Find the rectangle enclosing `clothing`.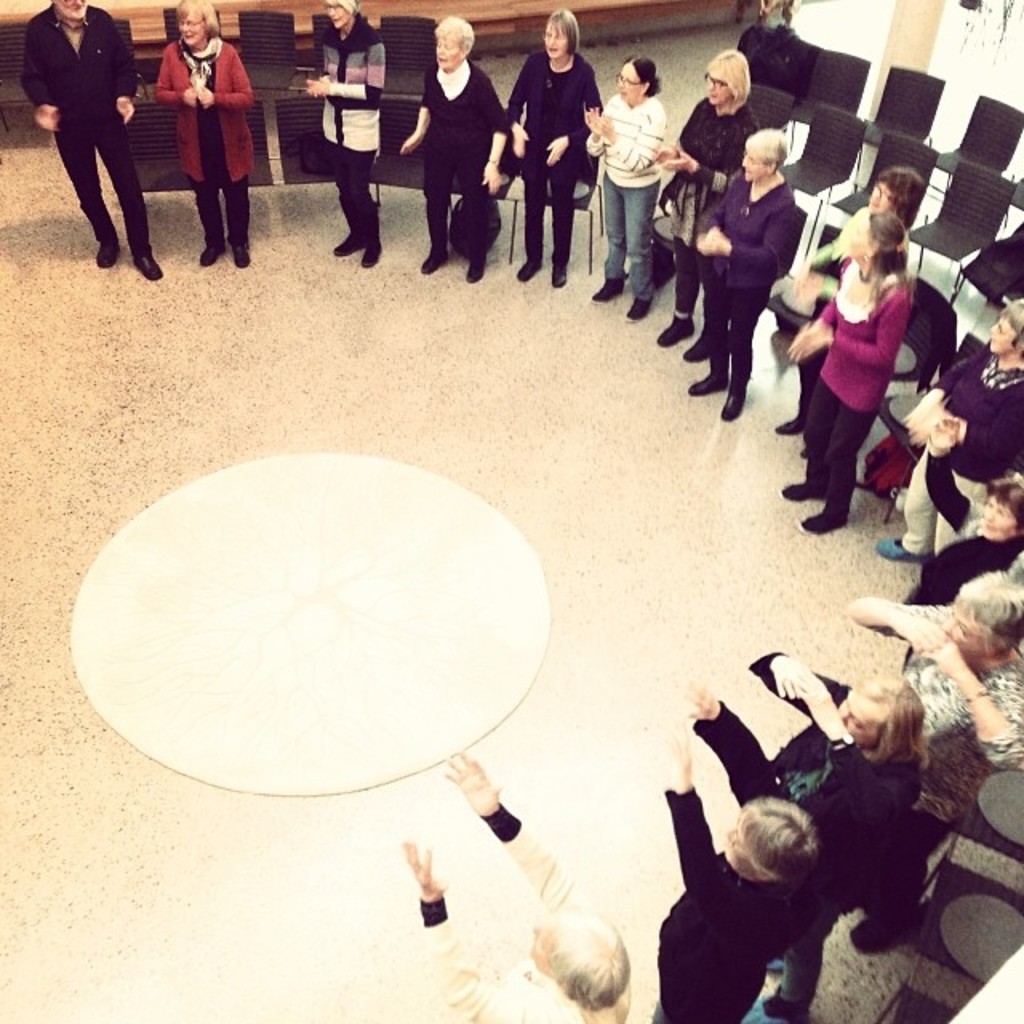
crop(422, 798, 632, 1019).
